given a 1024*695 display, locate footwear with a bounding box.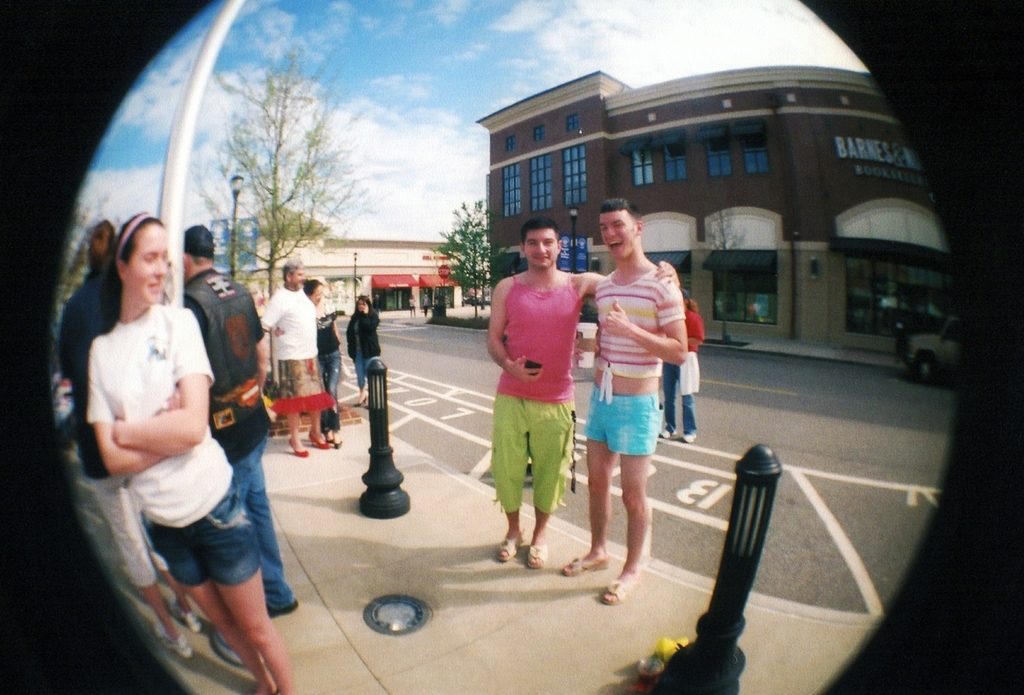
Located: [left=661, top=429, right=678, bottom=439].
